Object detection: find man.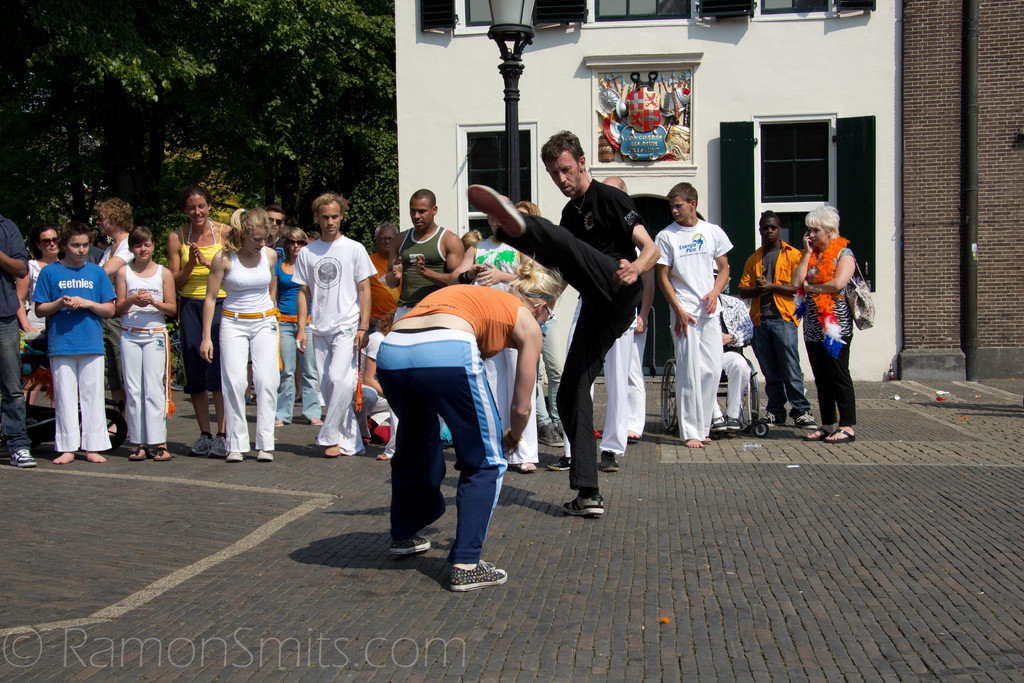
<box>466,131,659,514</box>.
